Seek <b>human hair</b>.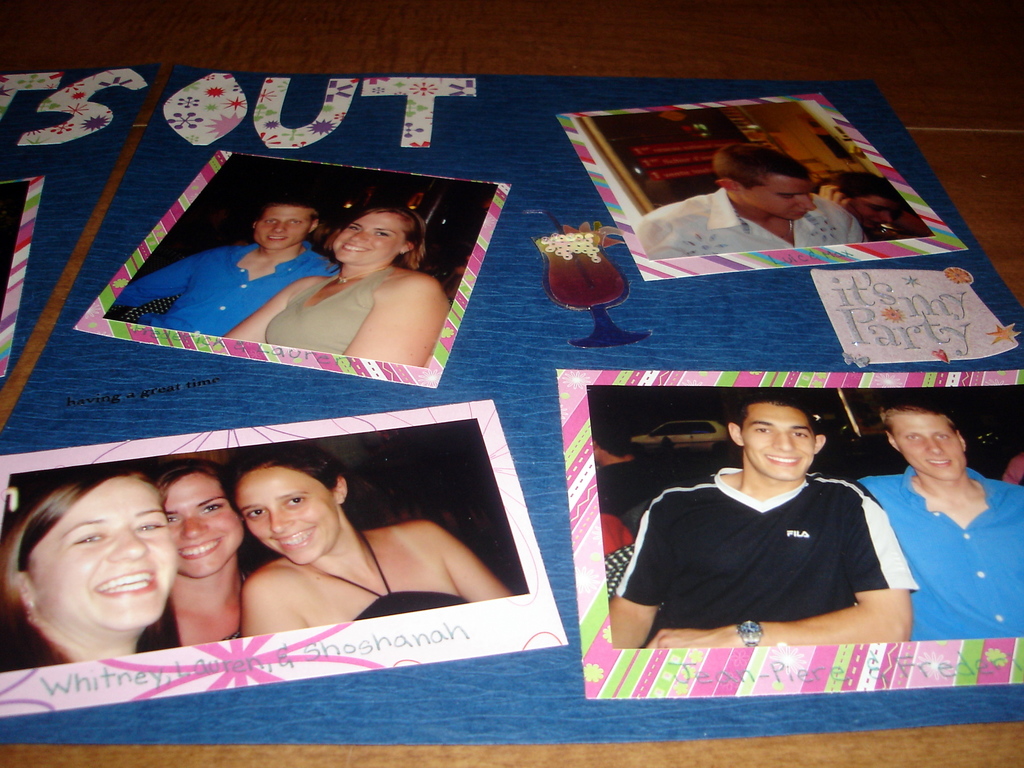
714, 145, 811, 194.
